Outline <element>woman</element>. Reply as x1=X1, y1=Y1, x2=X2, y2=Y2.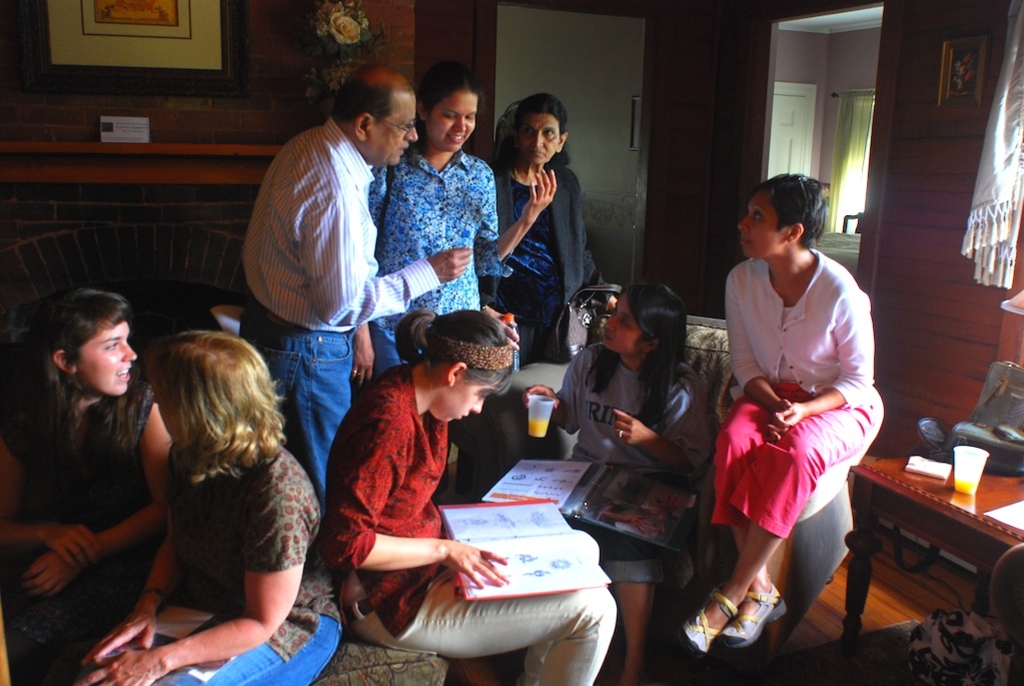
x1=80, y1=329, x2=347, y2=685.
